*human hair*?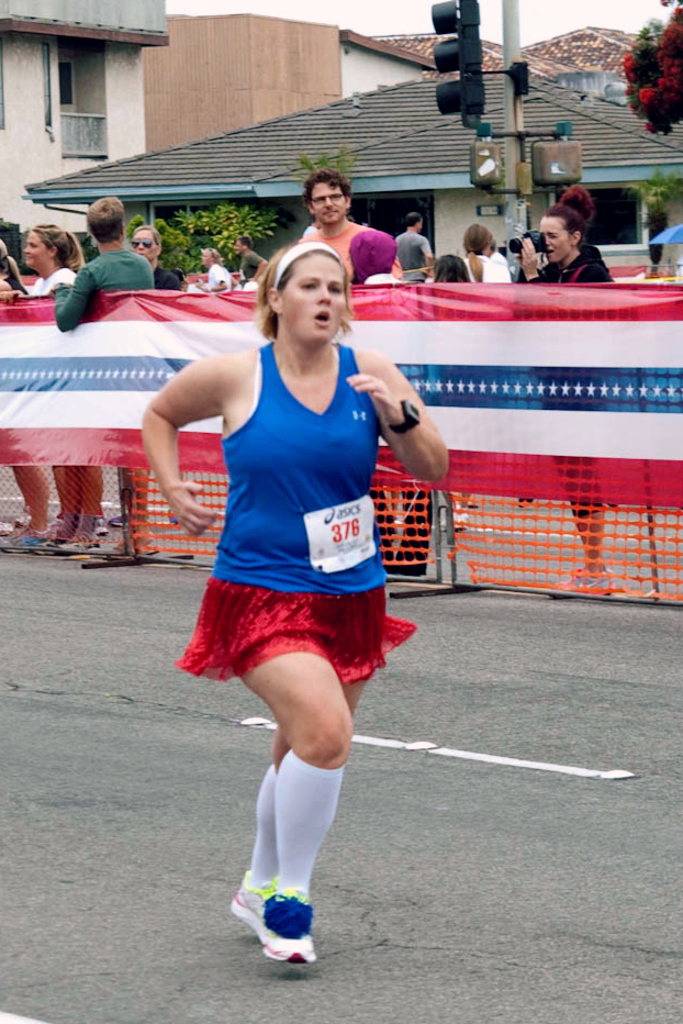
BBox(33, 222, 82, 276)
